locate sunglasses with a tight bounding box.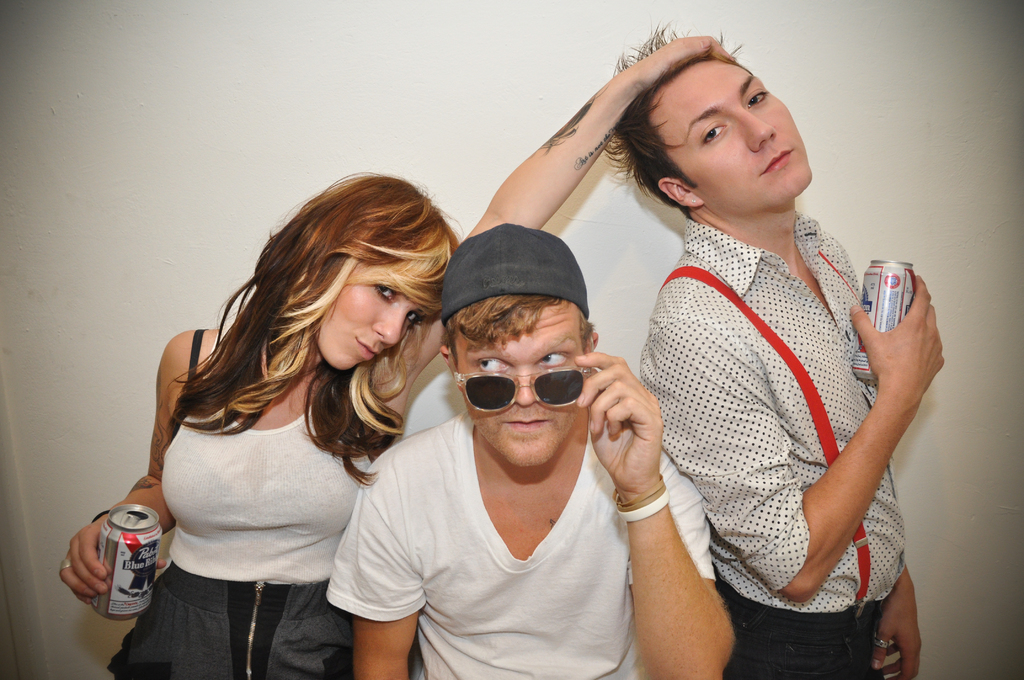
[left=448, top=336, right=593, bottom=414].
